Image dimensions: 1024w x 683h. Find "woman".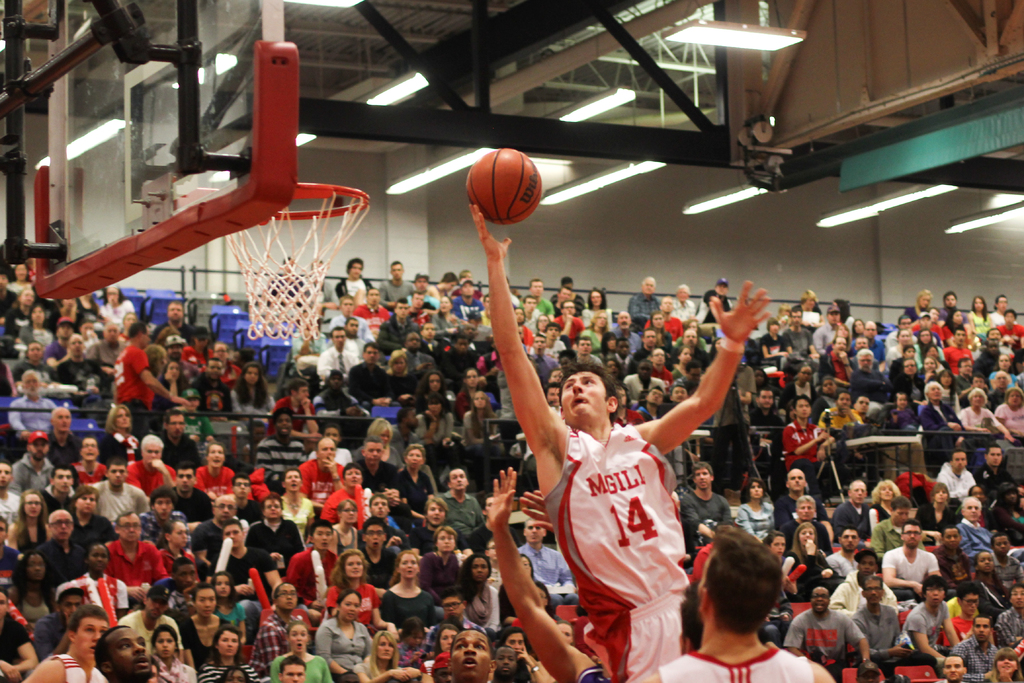
x1=787 y1=522 x2=845 y2=603.
